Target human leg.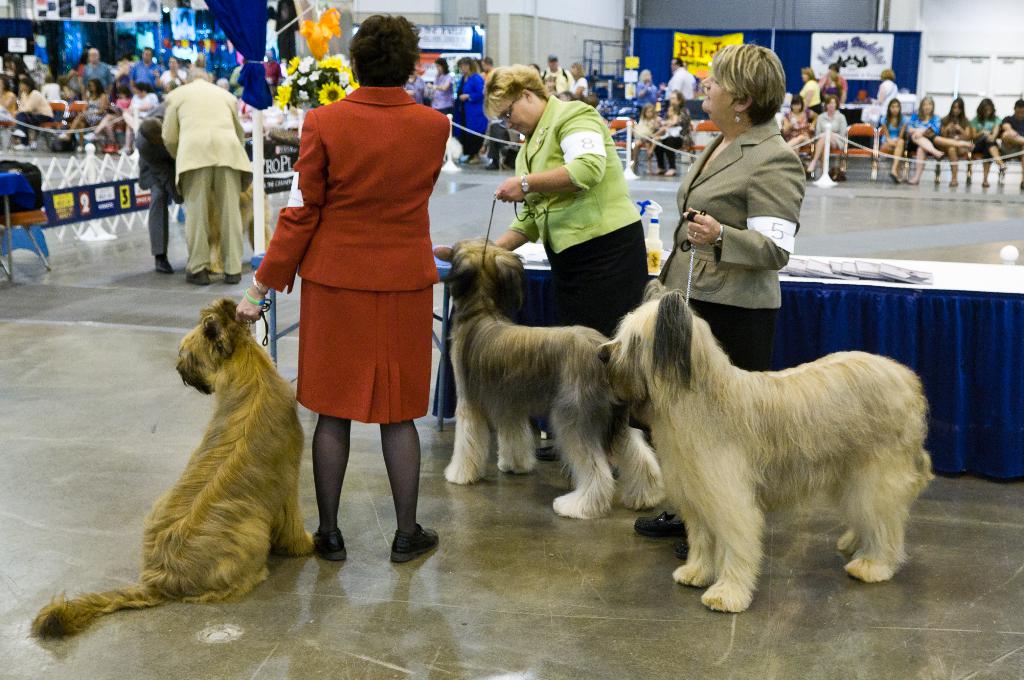
Target region: left=947, top=145, right=957, bottom=189.
